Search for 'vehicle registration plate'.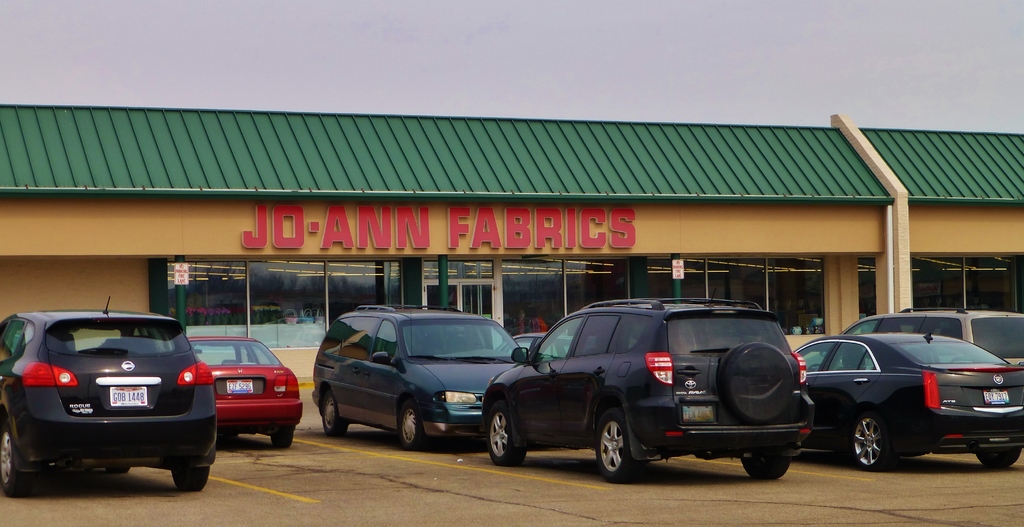
Found at region(225, 380, 252, 394).
